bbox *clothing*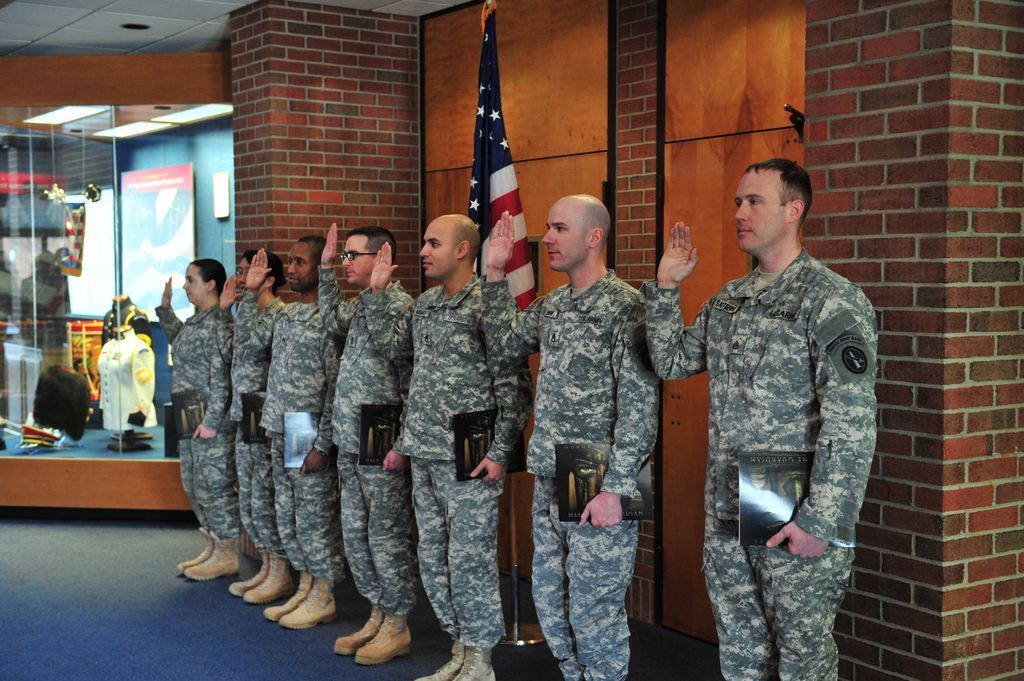
[left=672, top=191, right=886, bottom=659]
